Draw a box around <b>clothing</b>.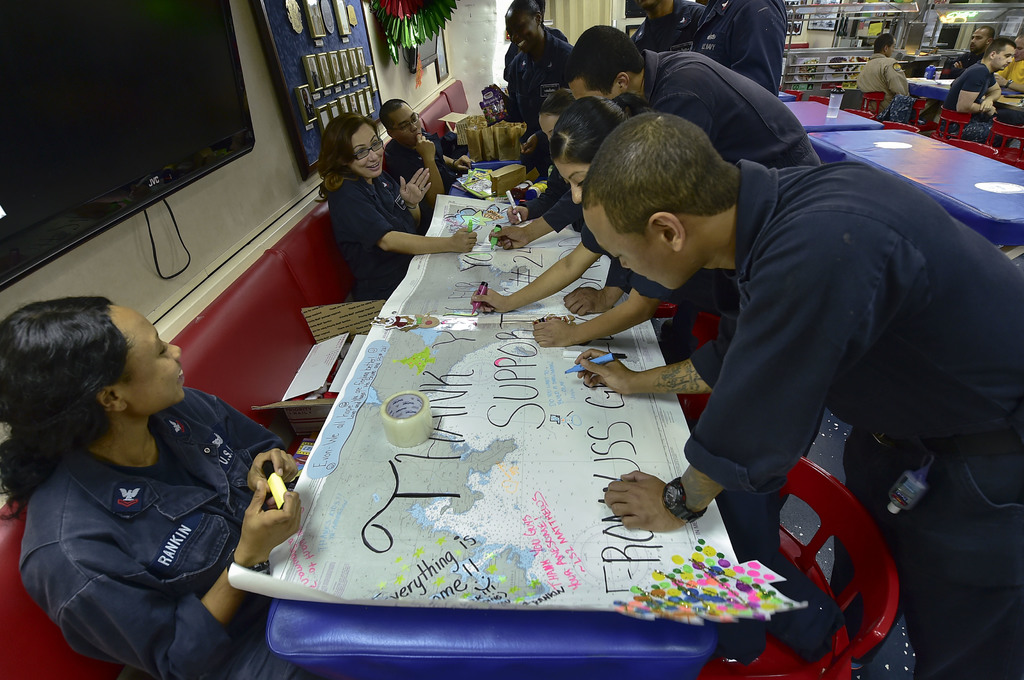
(left=856, top=56, right=906, bottom=123).
